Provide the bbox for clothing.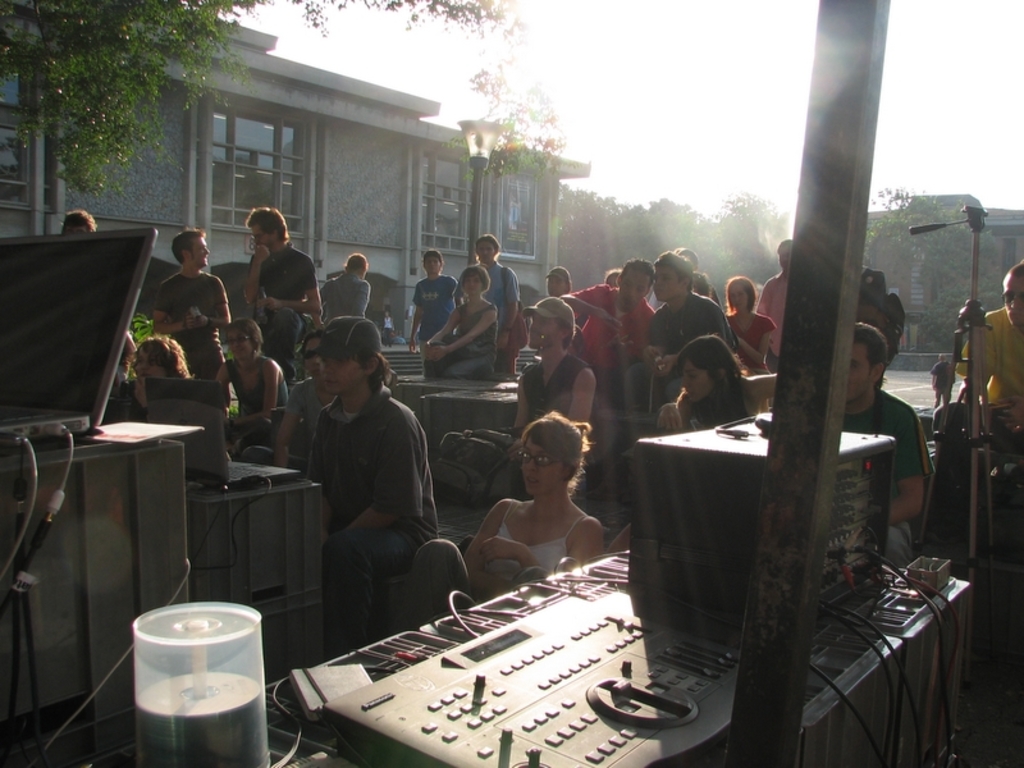
{"left": 285, "top": 337, "right": 438, "bottom": 635}.
